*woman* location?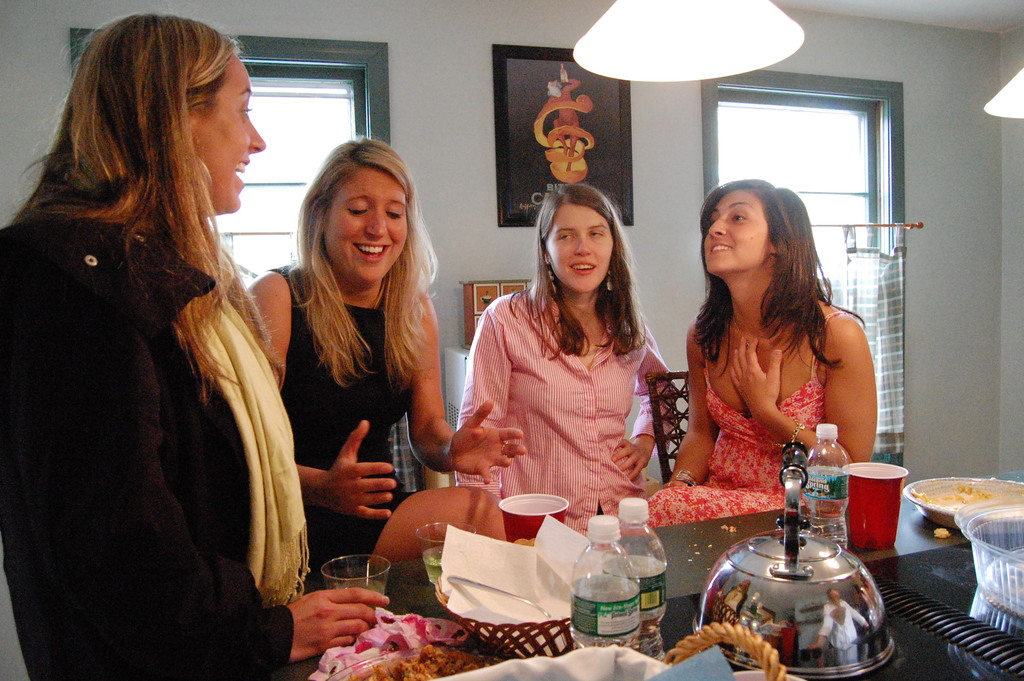
458 188 683 532
